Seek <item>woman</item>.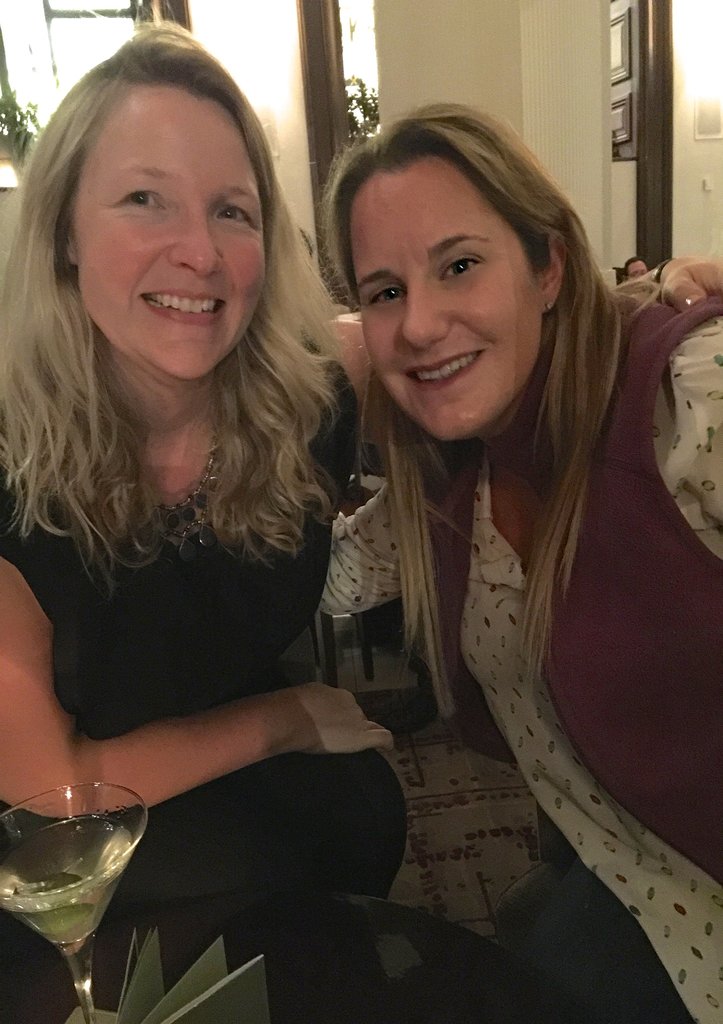
box=[0, 15, 722, 917].
